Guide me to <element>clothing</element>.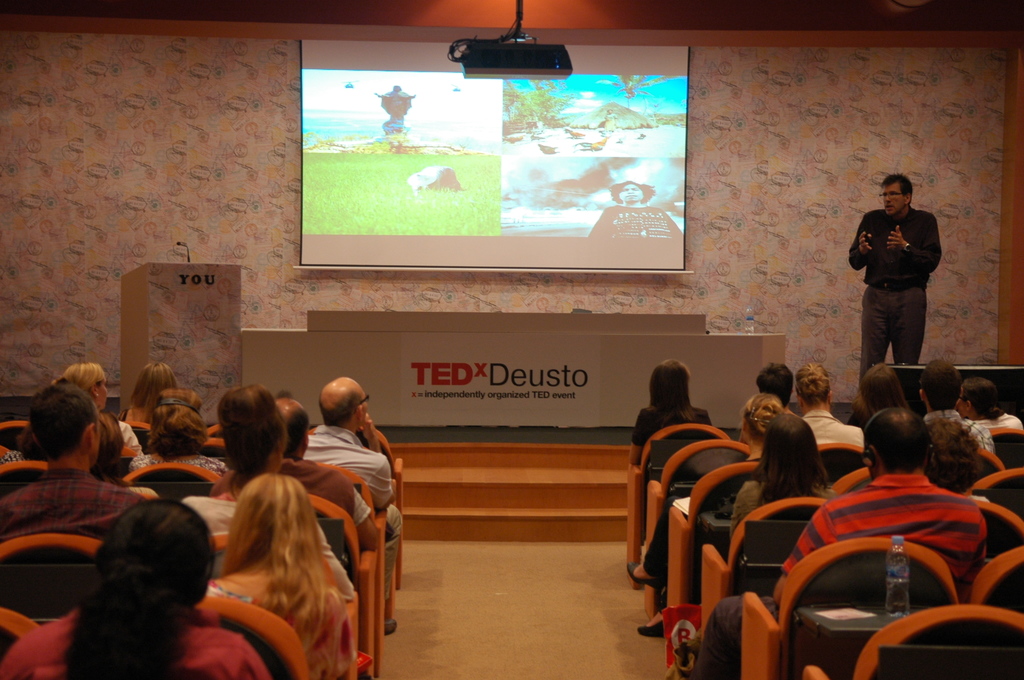
Guidance: (left=929, top=409, right=998, bottom=451).
